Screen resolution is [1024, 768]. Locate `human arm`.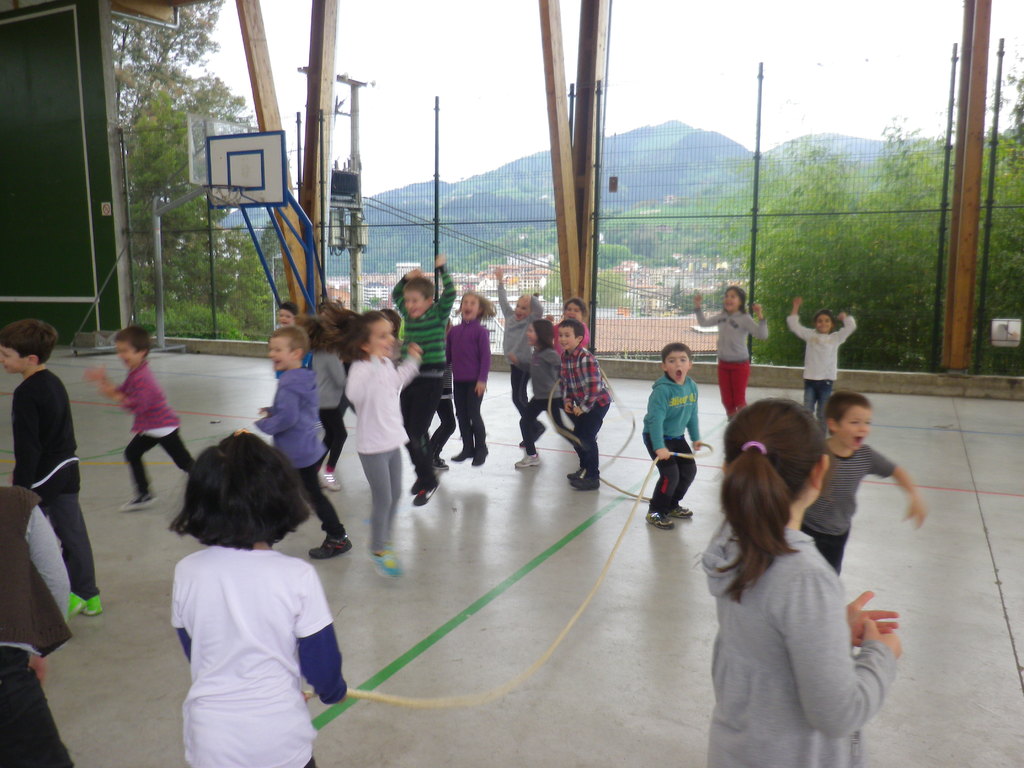
(x1=651, y1=381, x2=665, y2=452).
